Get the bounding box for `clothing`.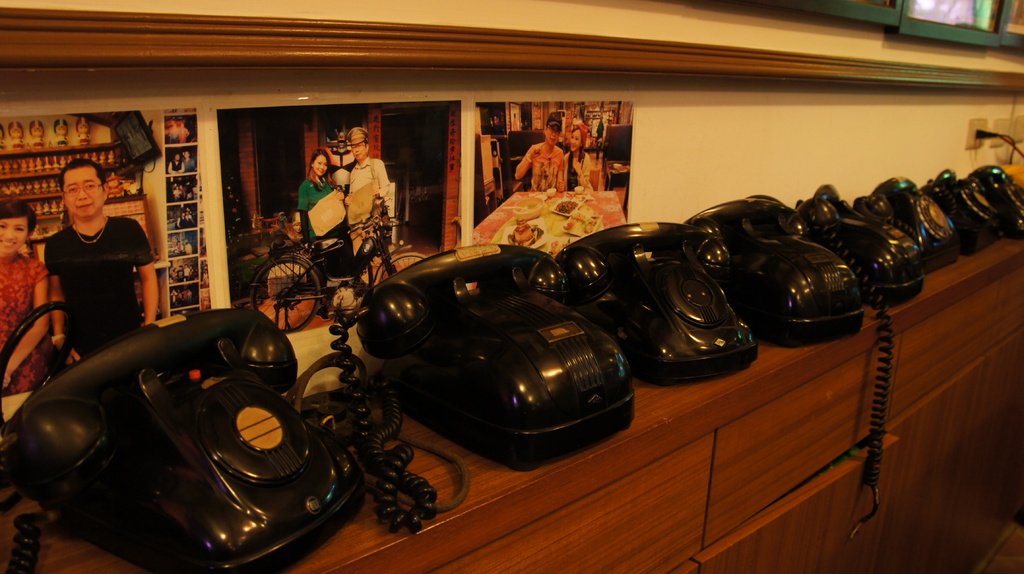
Rect(563, 150, 591, 186).
